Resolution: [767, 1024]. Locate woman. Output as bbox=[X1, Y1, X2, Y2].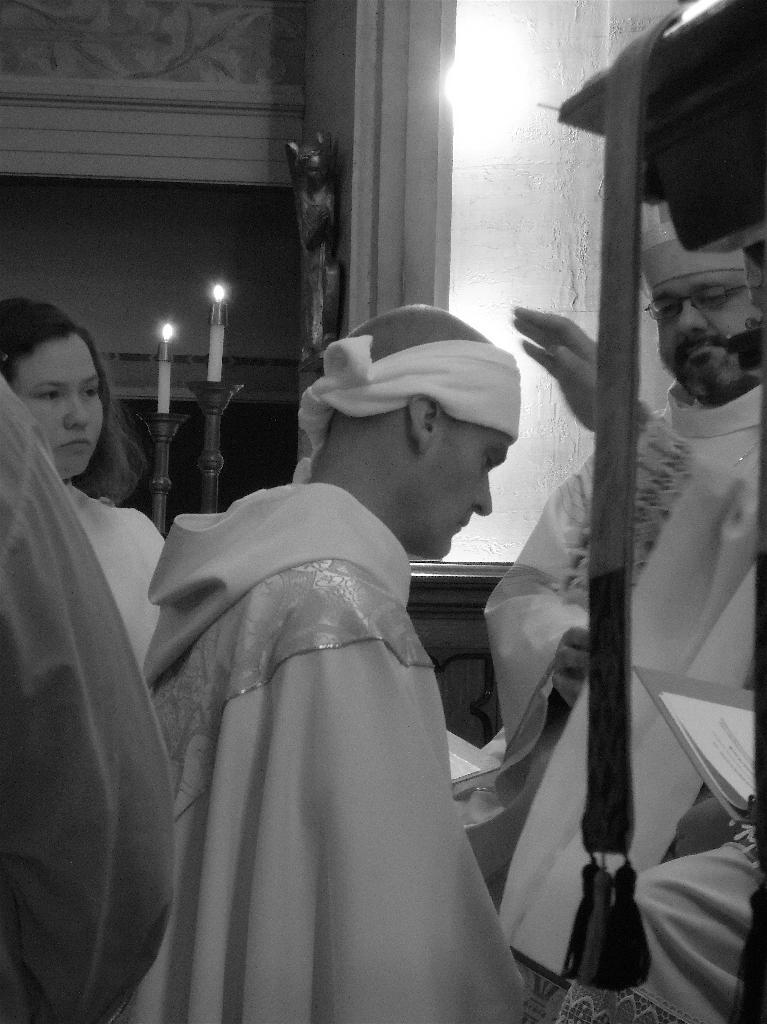
bbox=[0, 303, 163, 657].
